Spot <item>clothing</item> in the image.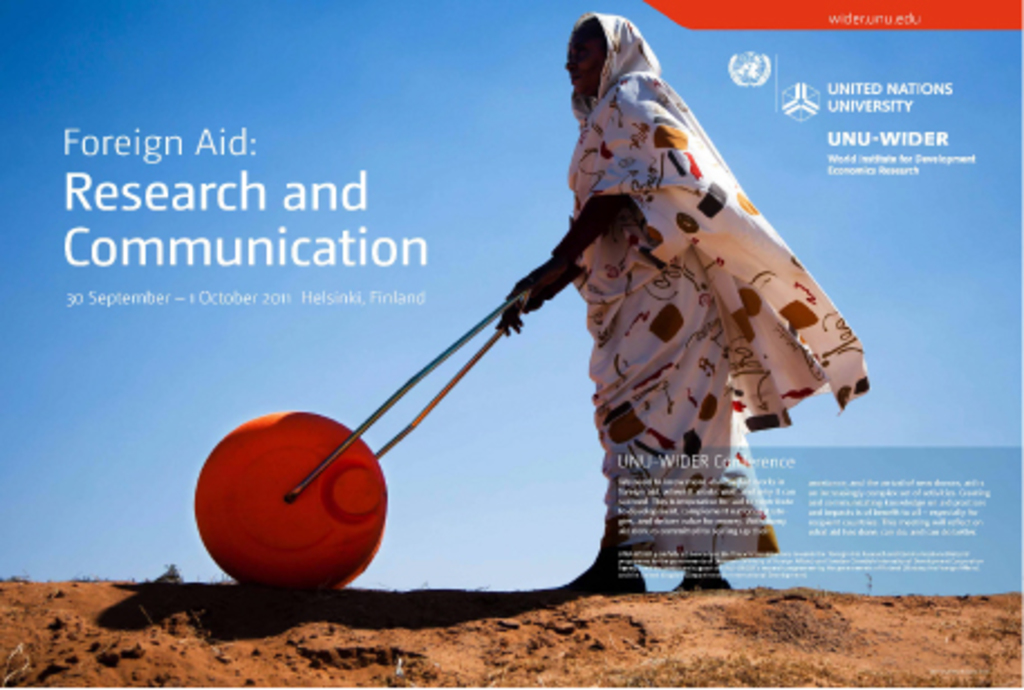
<item>clothing</item> found at [left=500, top=43, right=867, bottom=486].
